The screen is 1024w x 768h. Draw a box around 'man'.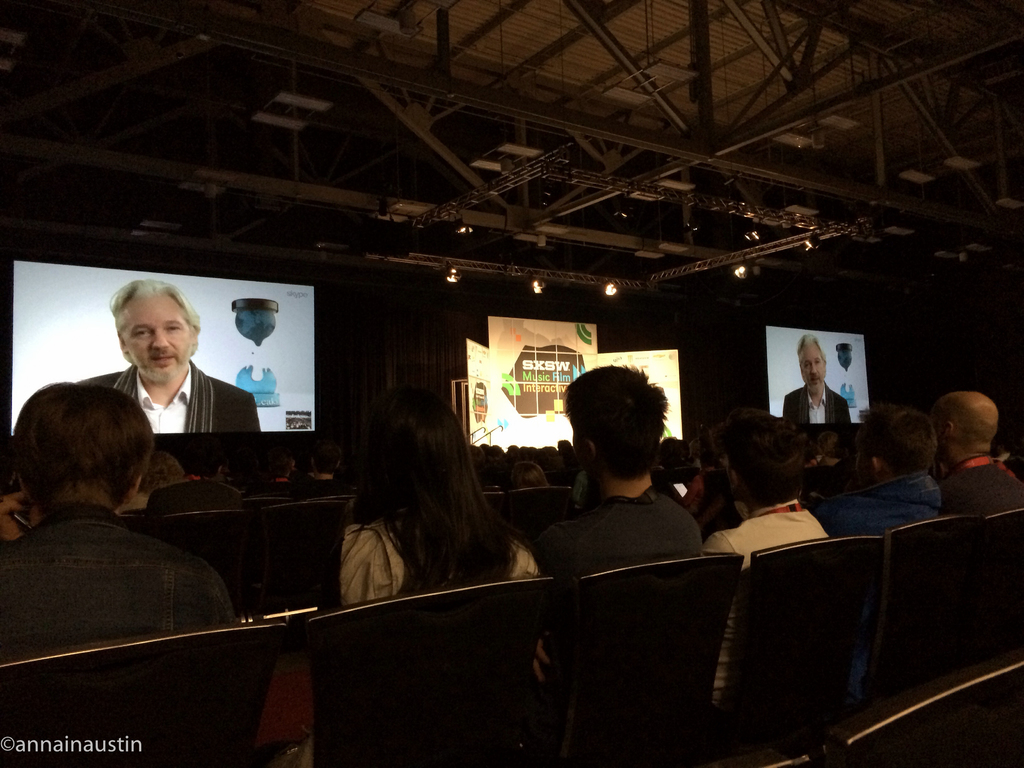
[694,404,838,737].
